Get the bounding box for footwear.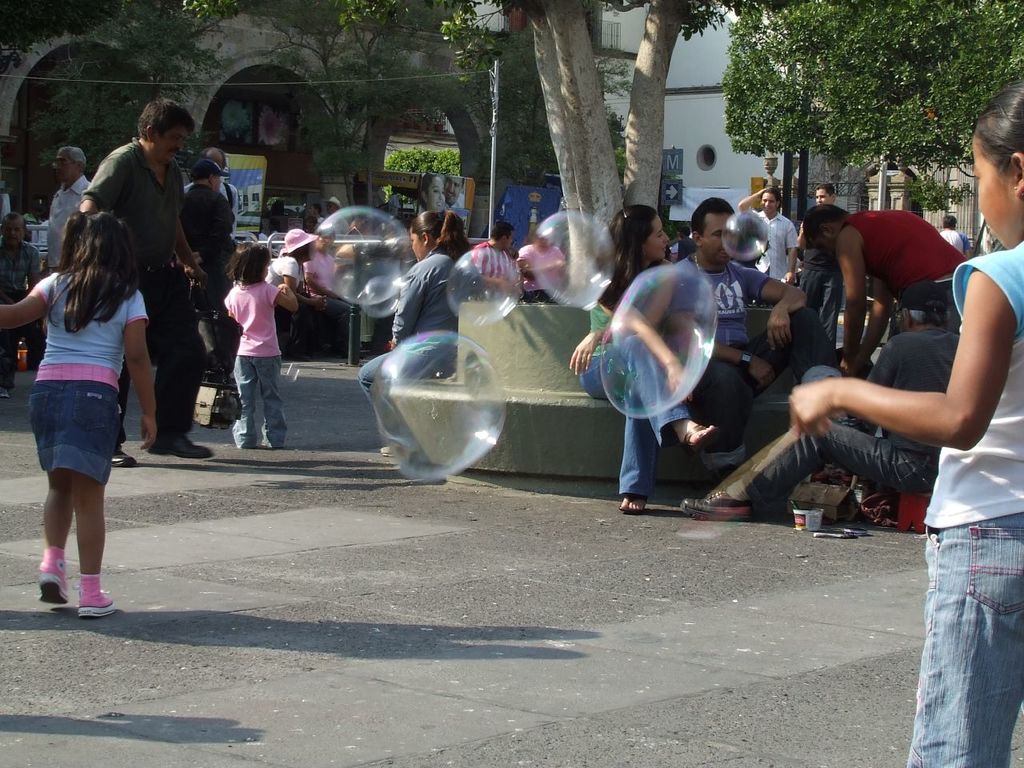
rect(286, 351, 310, 362).
